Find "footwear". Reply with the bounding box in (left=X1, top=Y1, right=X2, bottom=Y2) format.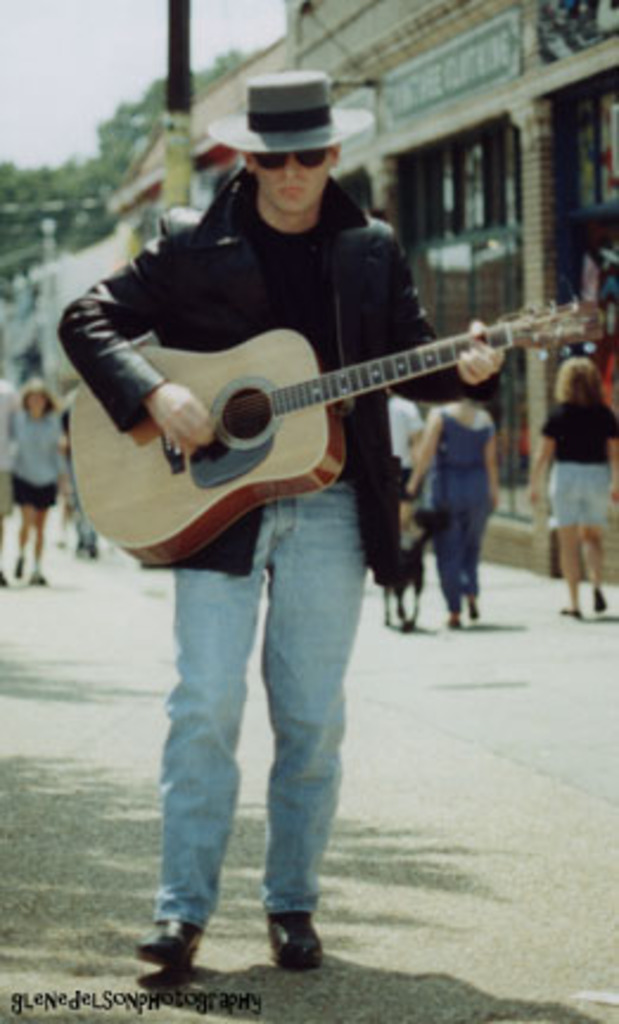
(left=441, top=614, right=462, bottom=631).
